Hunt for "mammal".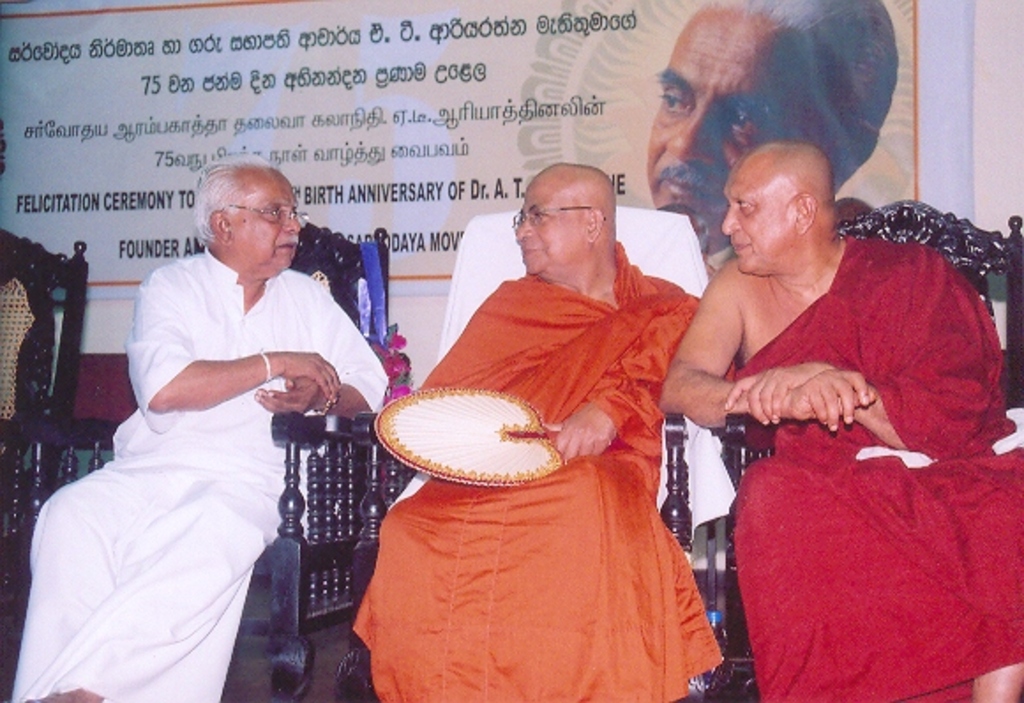
Hunted down at bbox=[657, 152, 1010, 664].
